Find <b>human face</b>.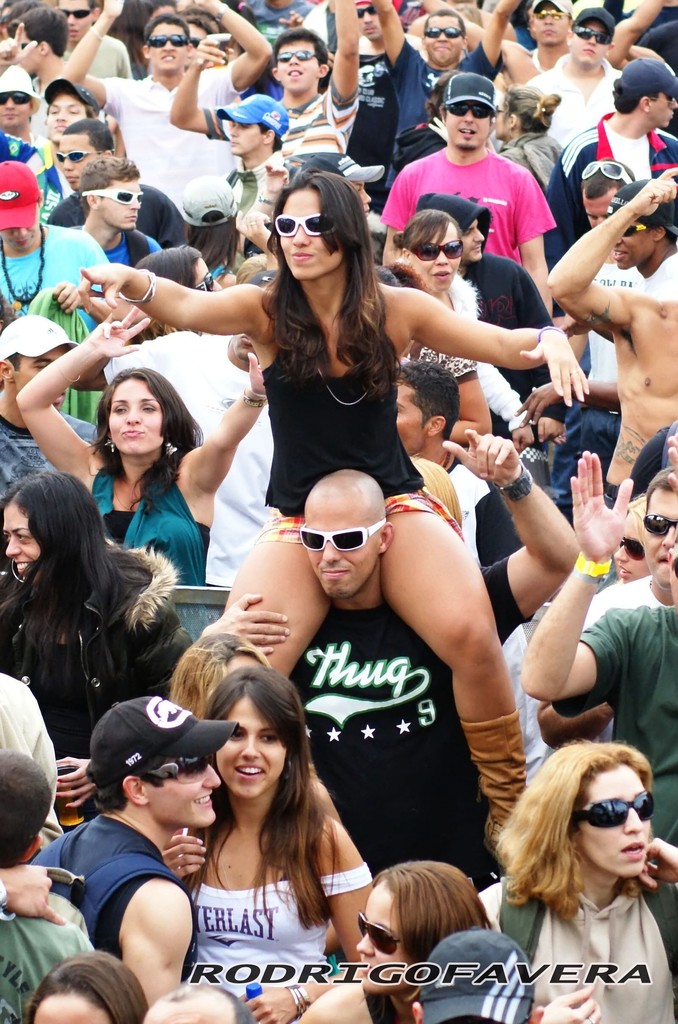
647 483 677 589.
